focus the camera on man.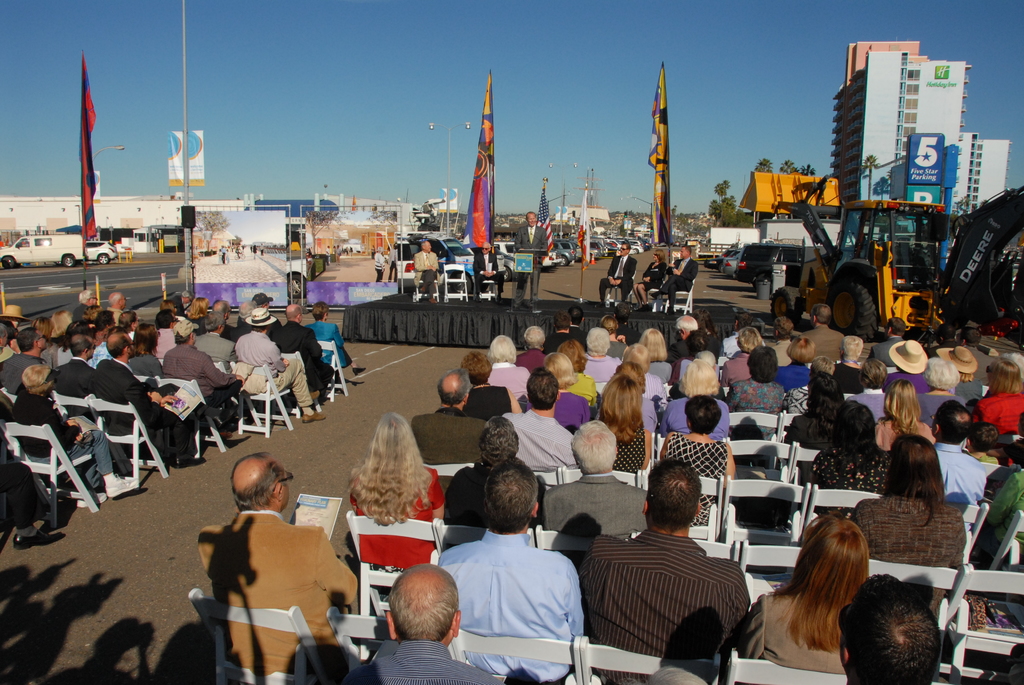
Focus region: locate(472, 243, 502, 299).
